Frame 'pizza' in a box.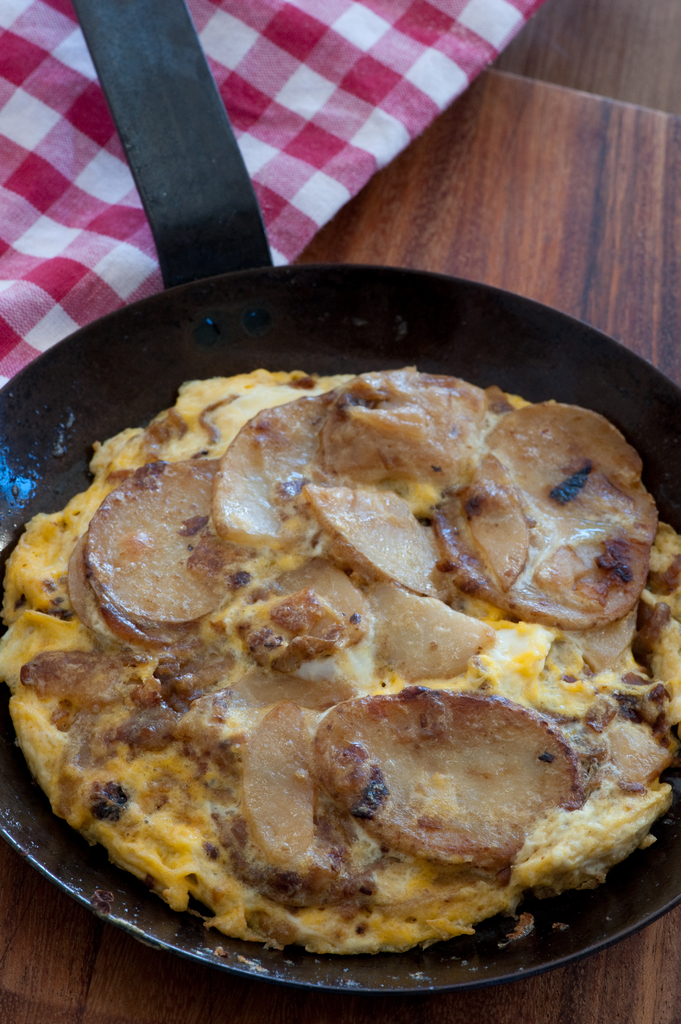
pyautogui.locateOnScreen(0, 363, 680, 963).
